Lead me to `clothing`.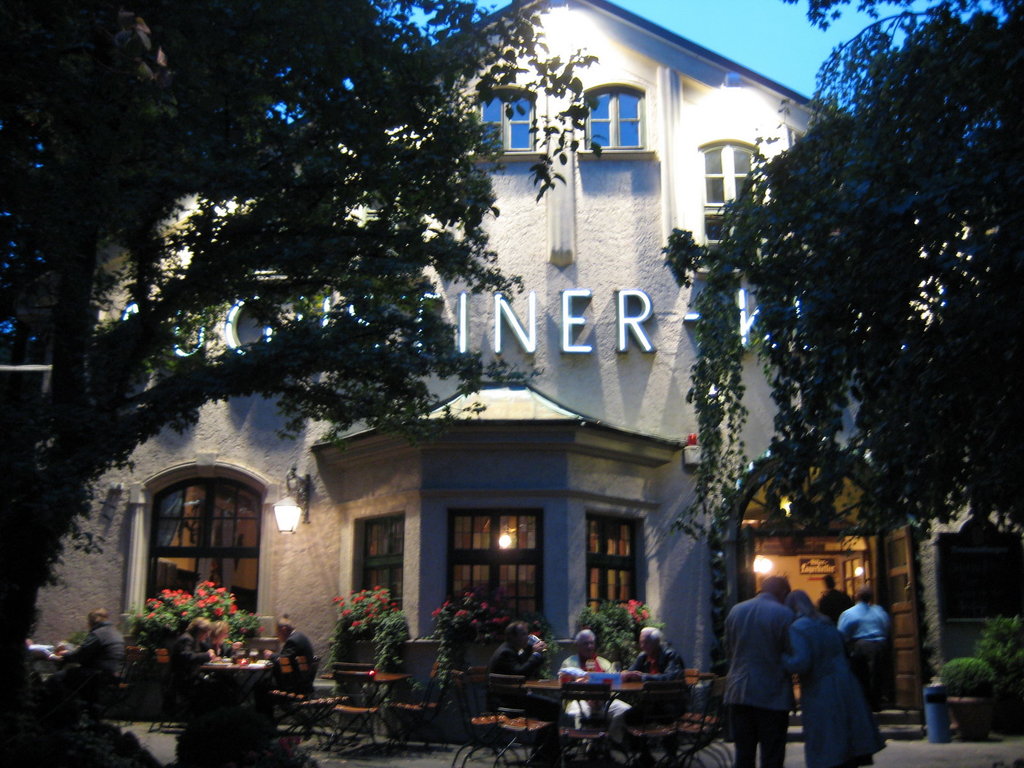
Lead to l=842, t=603, r=887, b=712.
